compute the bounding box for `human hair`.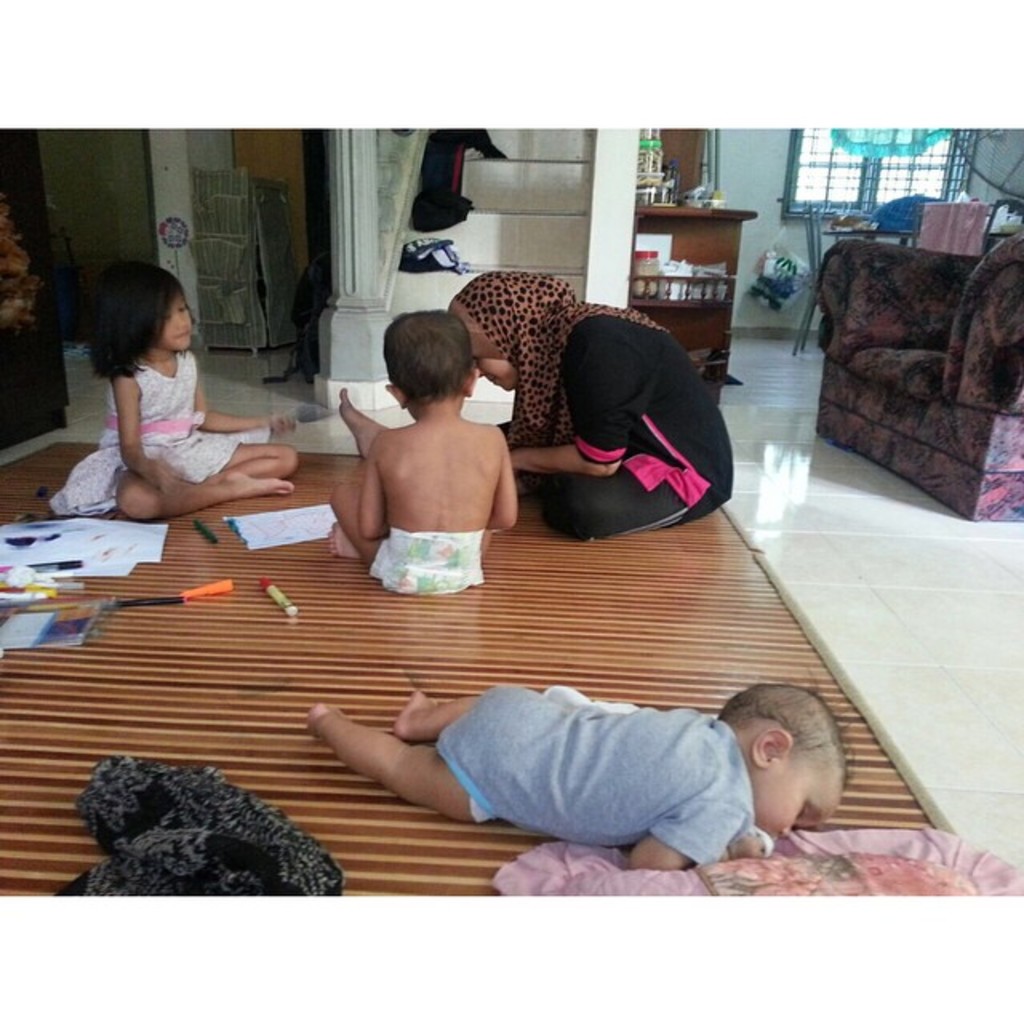
[384,310,480,403].
